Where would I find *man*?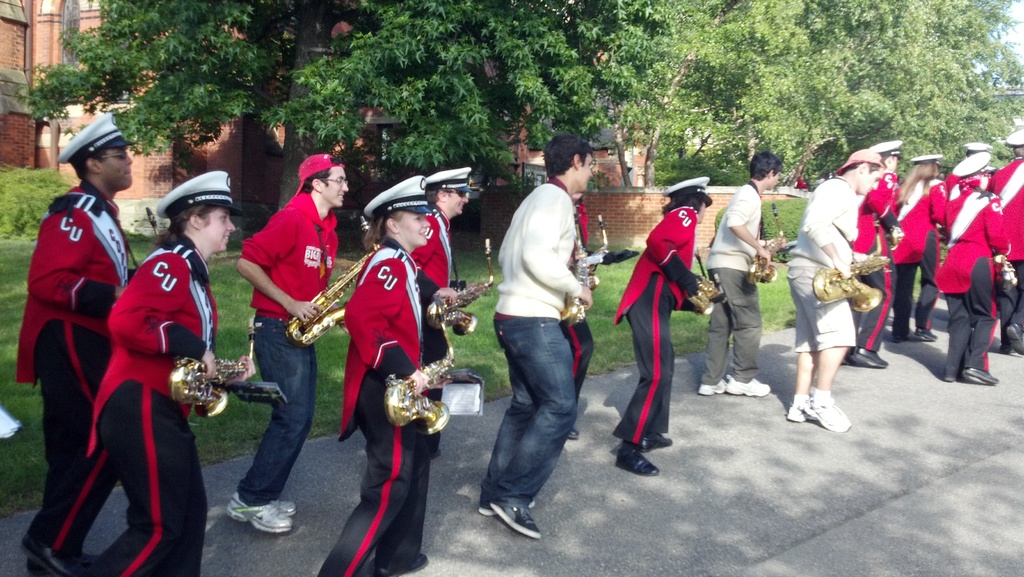
At 229,151,349,537.
